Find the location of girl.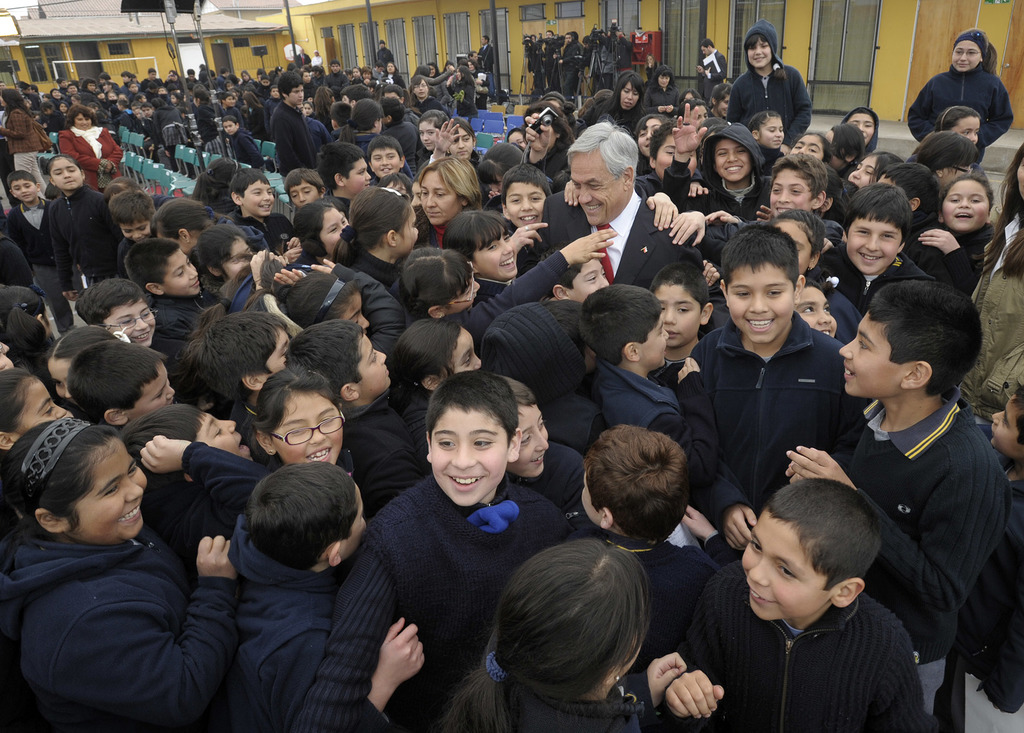
Location: crop(332, 185, 418, 311).
